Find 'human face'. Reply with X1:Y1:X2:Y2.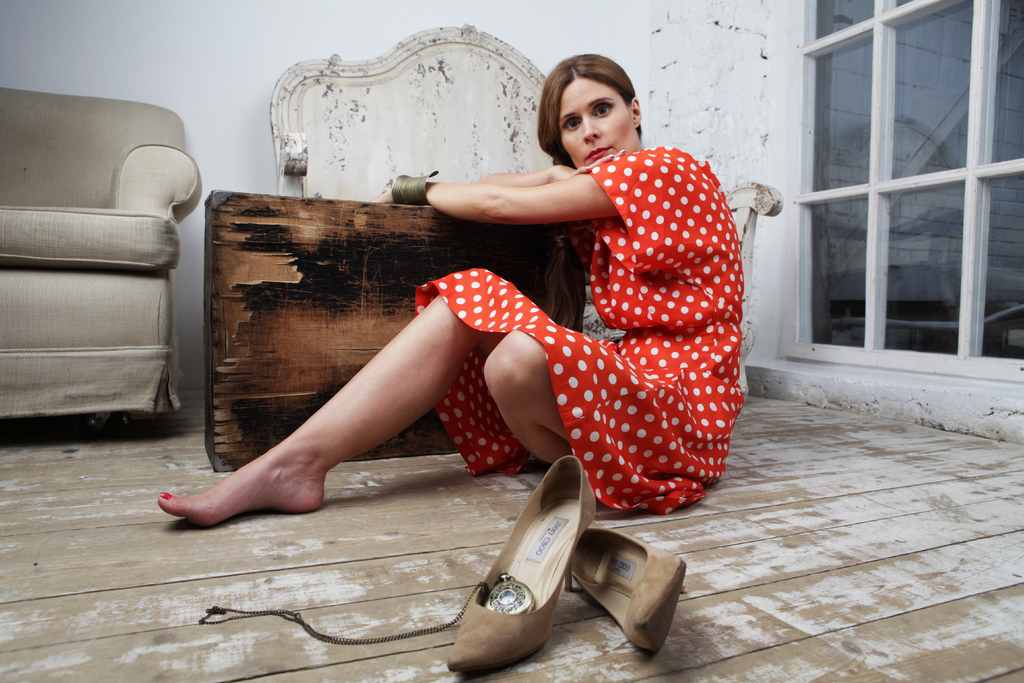
557:80:632:165.
